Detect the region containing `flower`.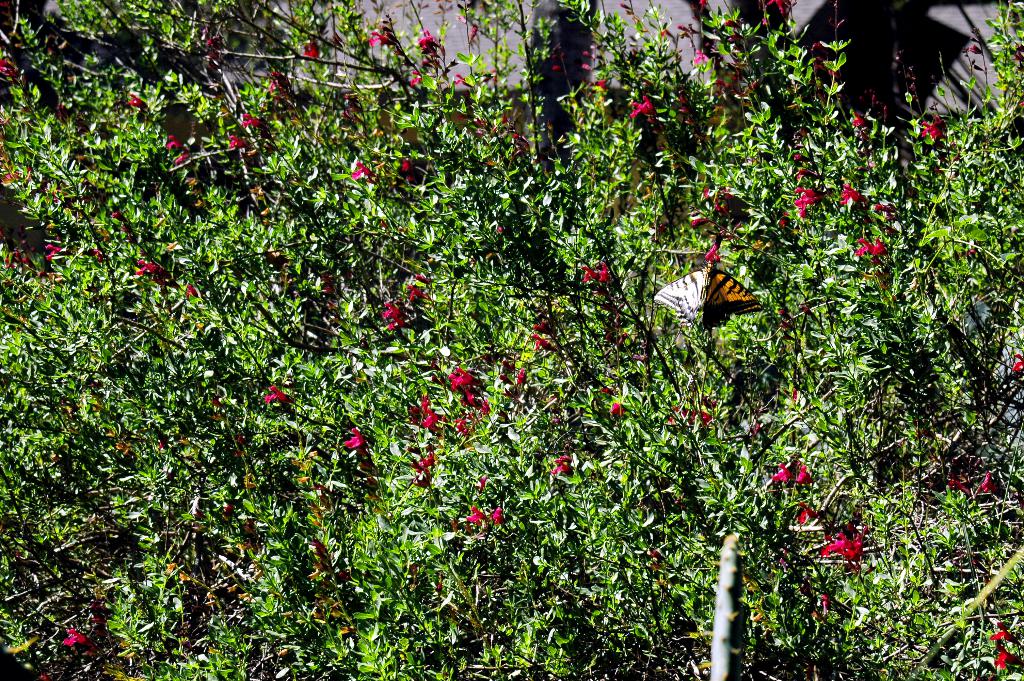
bbox=(447, 363, 471, 390).
